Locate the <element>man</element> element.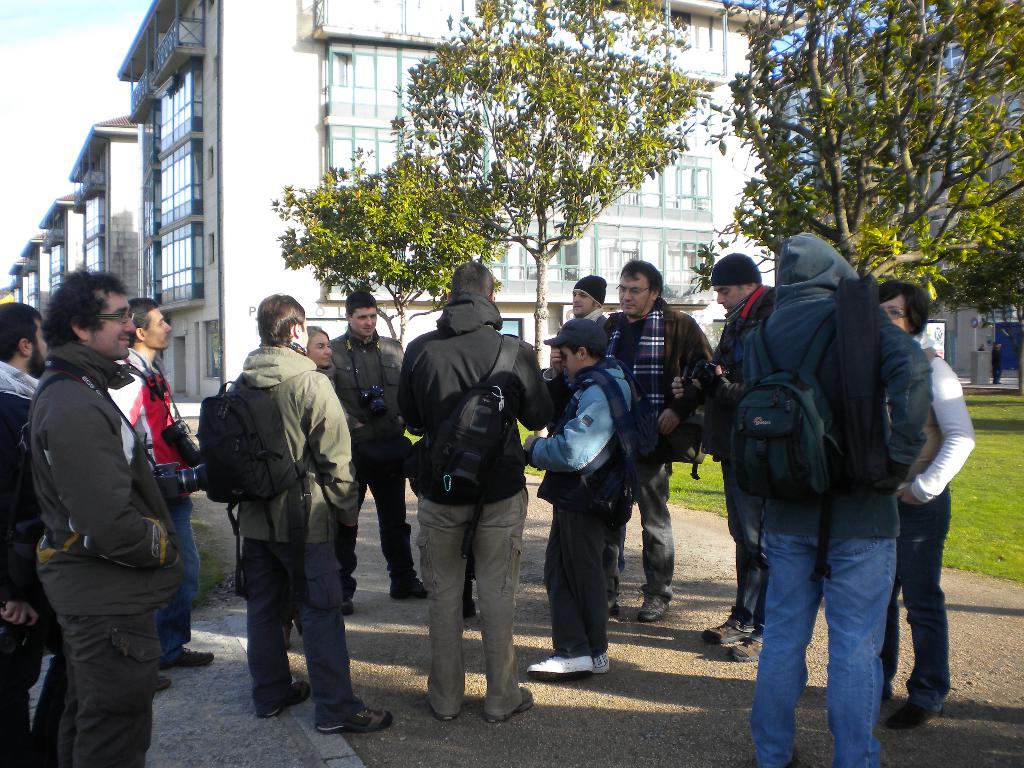
Element bbox: box=[990, 340, 1006, 383].
